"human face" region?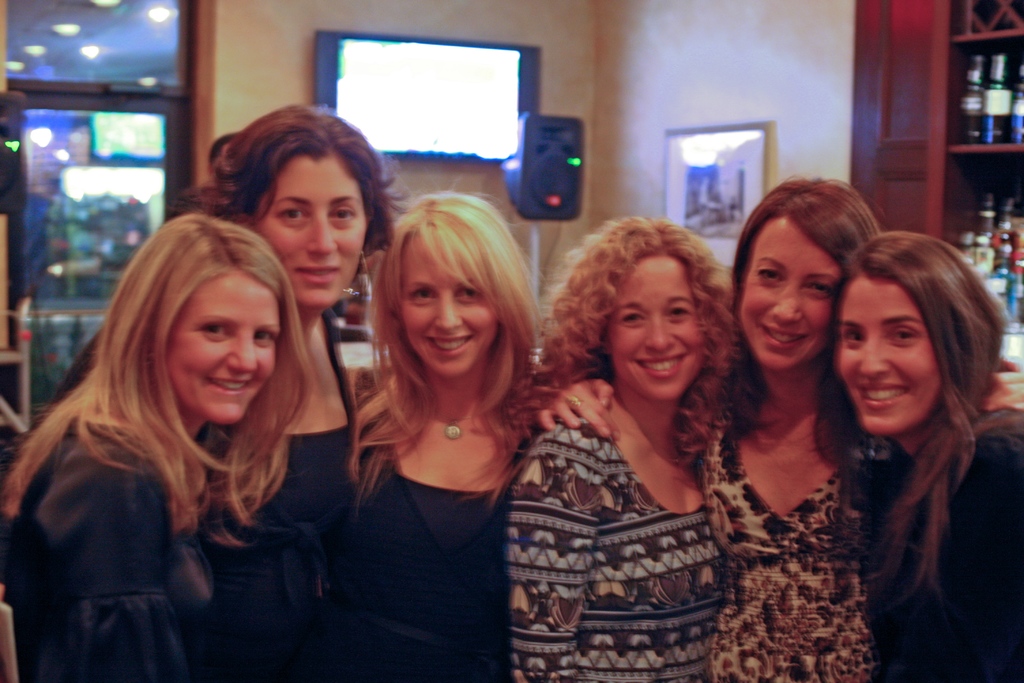
739 215 845 368
